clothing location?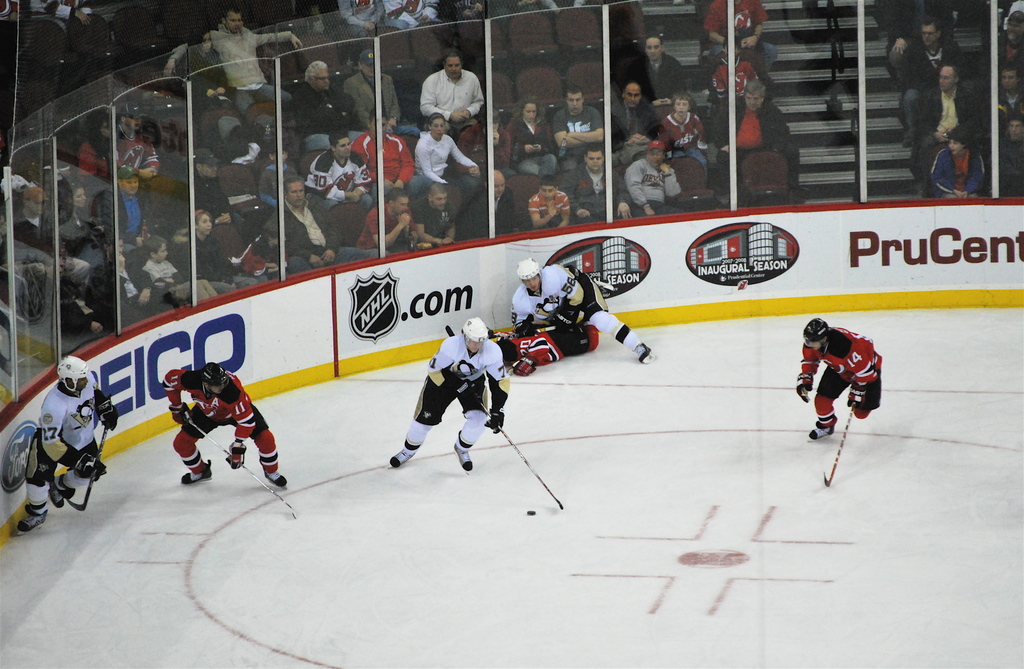
[x1=161, y1=373, x2=280, y2=477]
